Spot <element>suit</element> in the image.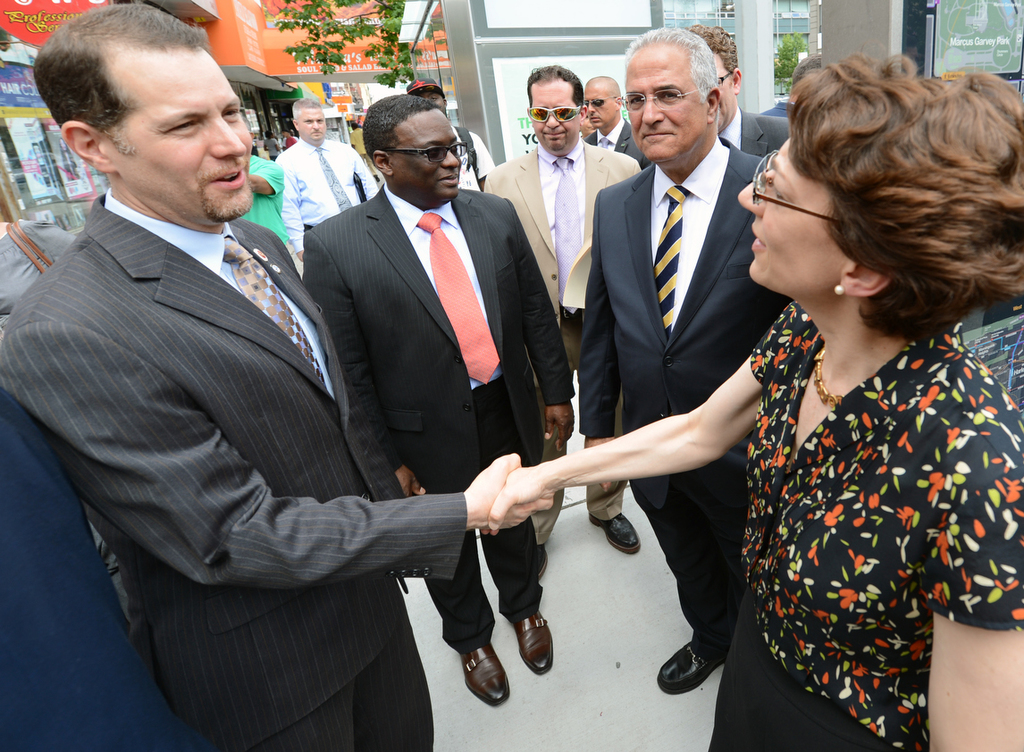
<element>suit</element> found at locate(300, 182, 575, 651).
